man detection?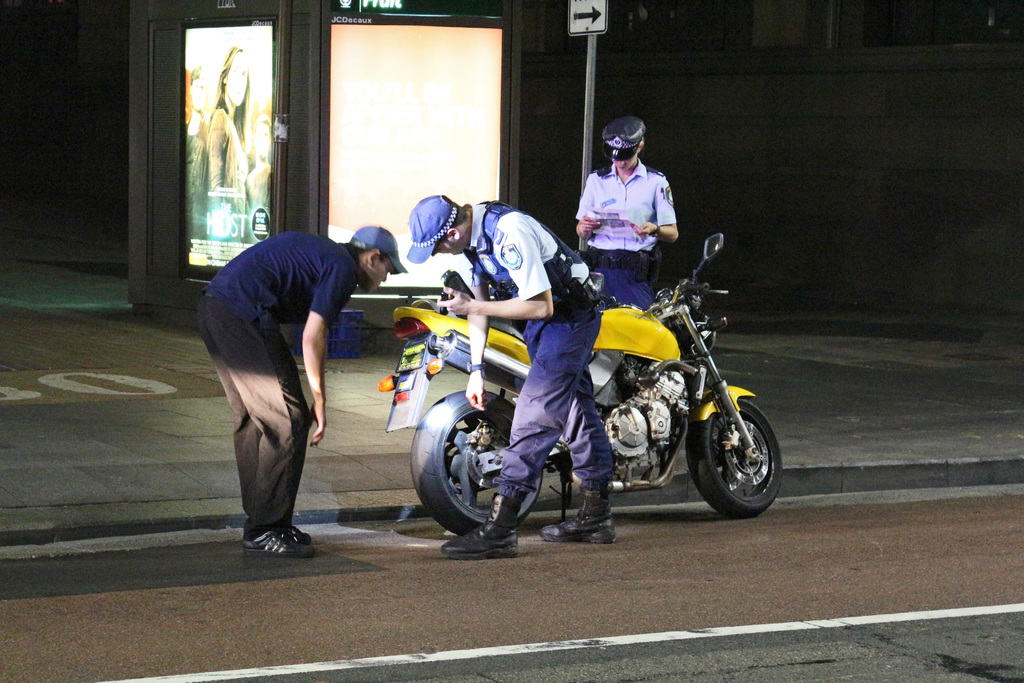
select_region(207, 186, 386, 582)
